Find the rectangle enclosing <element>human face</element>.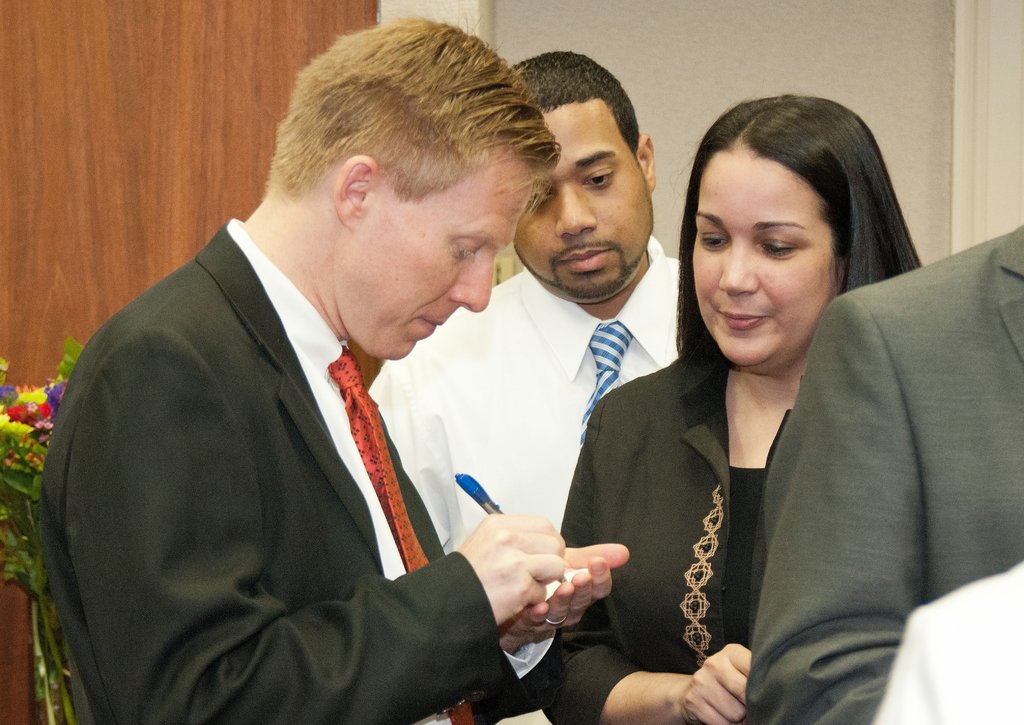
Rect(515, 110, 652, 299).
